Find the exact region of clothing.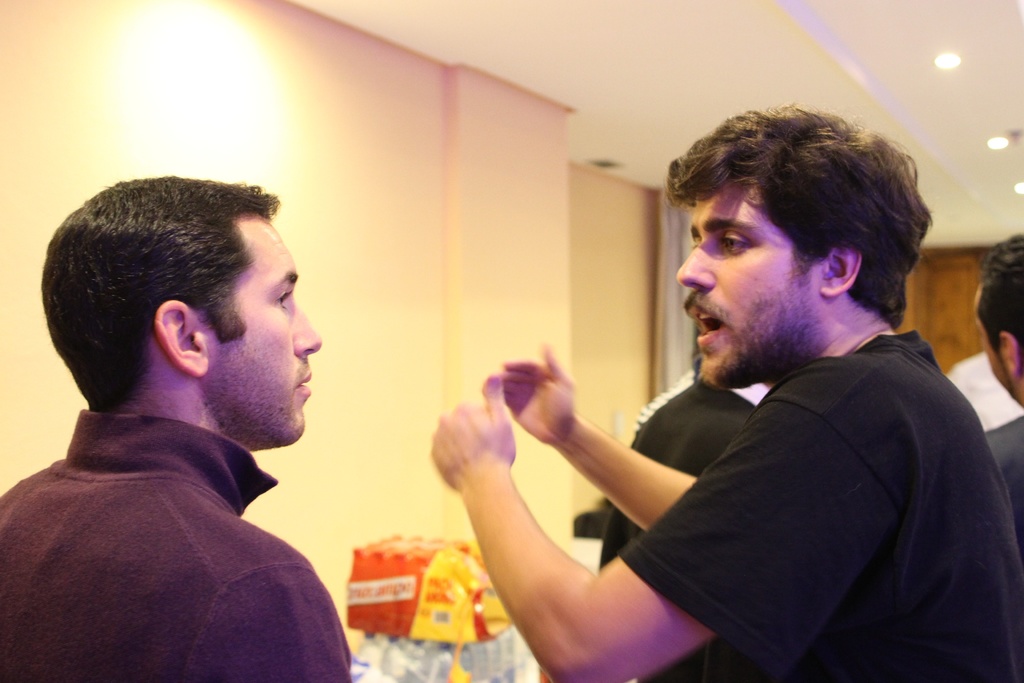
Exact region: box=[0, 344, 363, 682].
